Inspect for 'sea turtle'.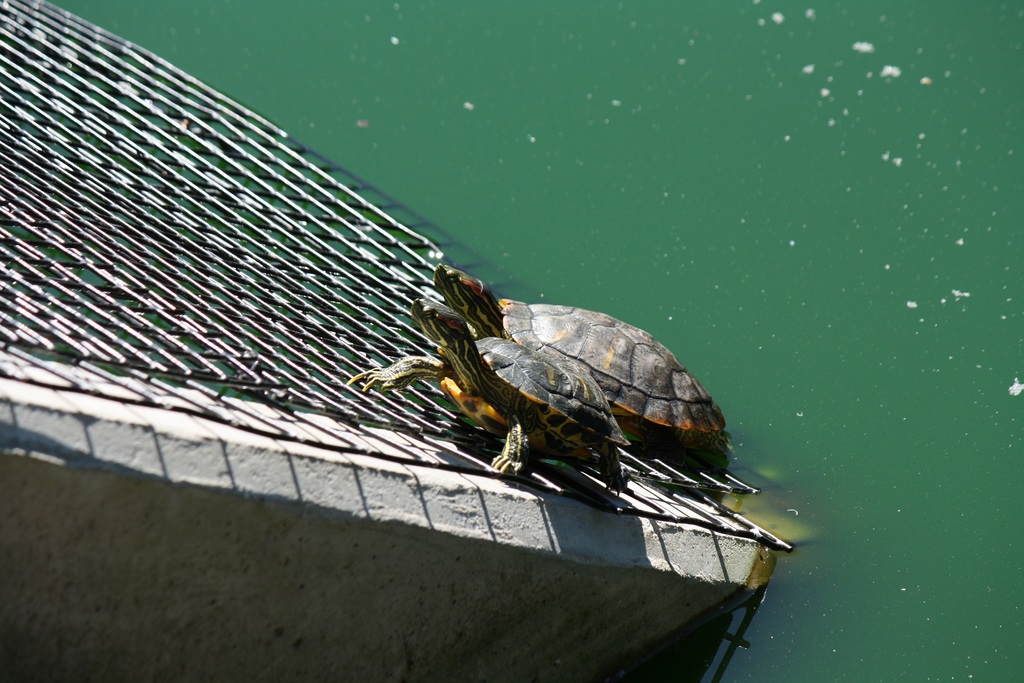
Inspection: (435,257,733,470).
